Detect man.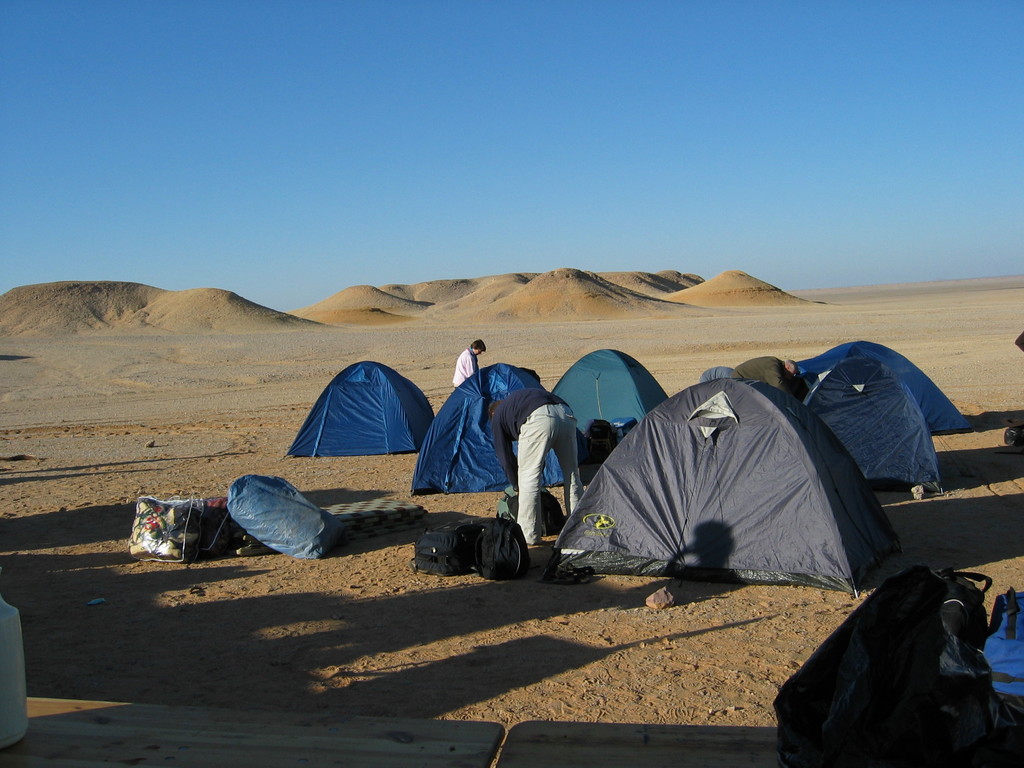
Detected at 490,388,576,550.
